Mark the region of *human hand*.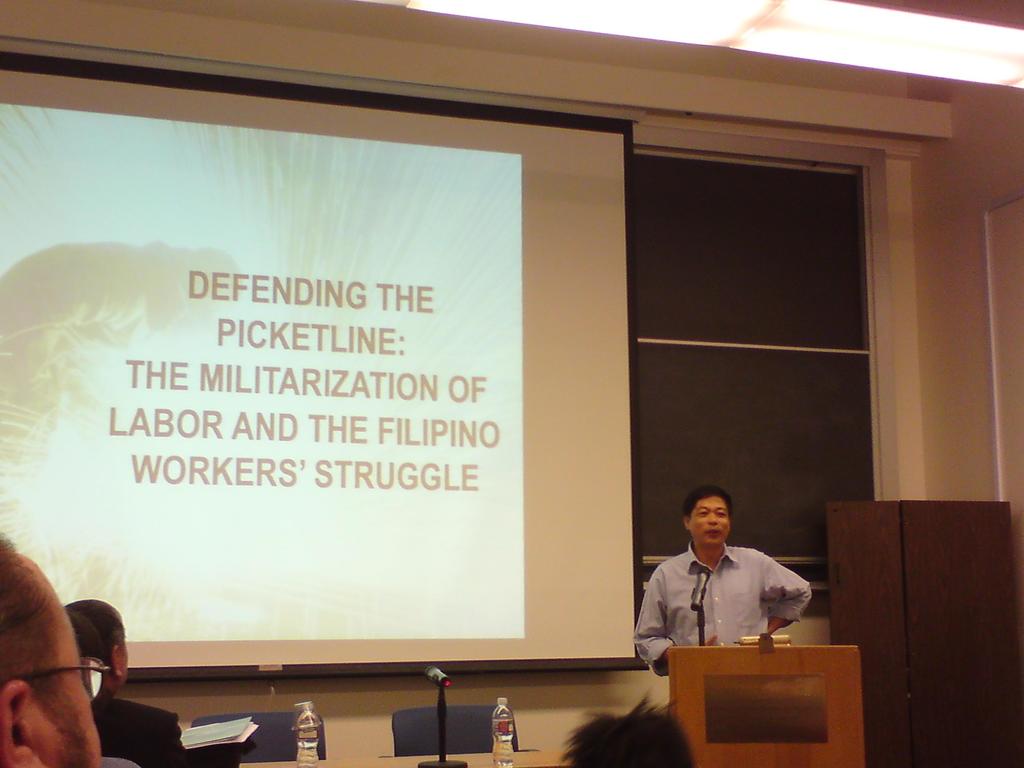
Region: detection(759, 552, 814, 632).
